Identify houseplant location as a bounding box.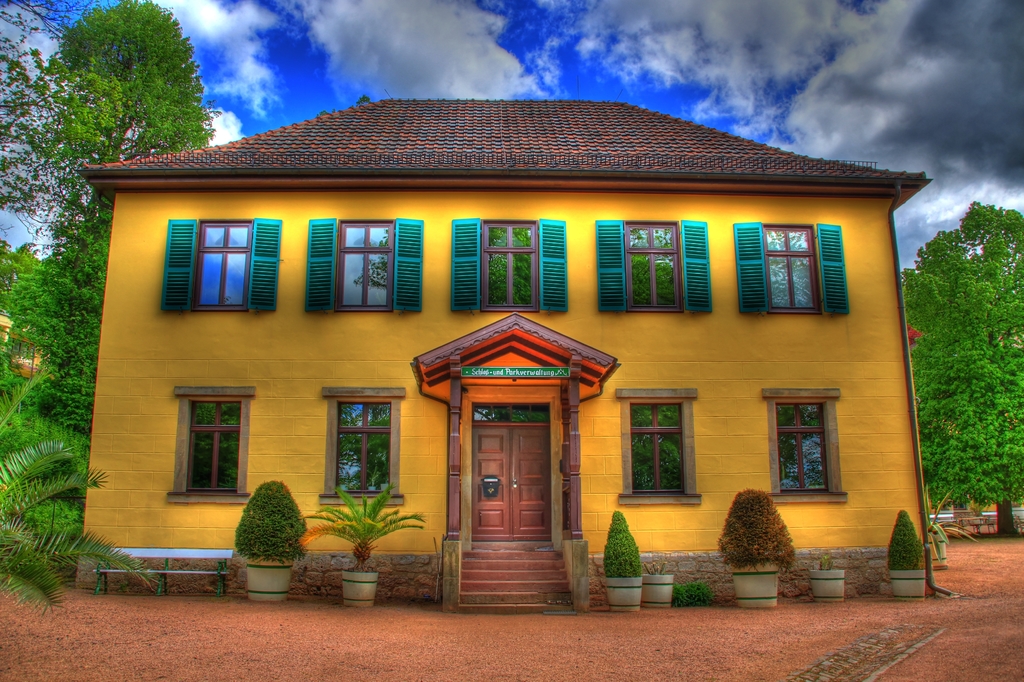
{"left": 598, "top": 507, "right": 638, "bottom": 615}.
